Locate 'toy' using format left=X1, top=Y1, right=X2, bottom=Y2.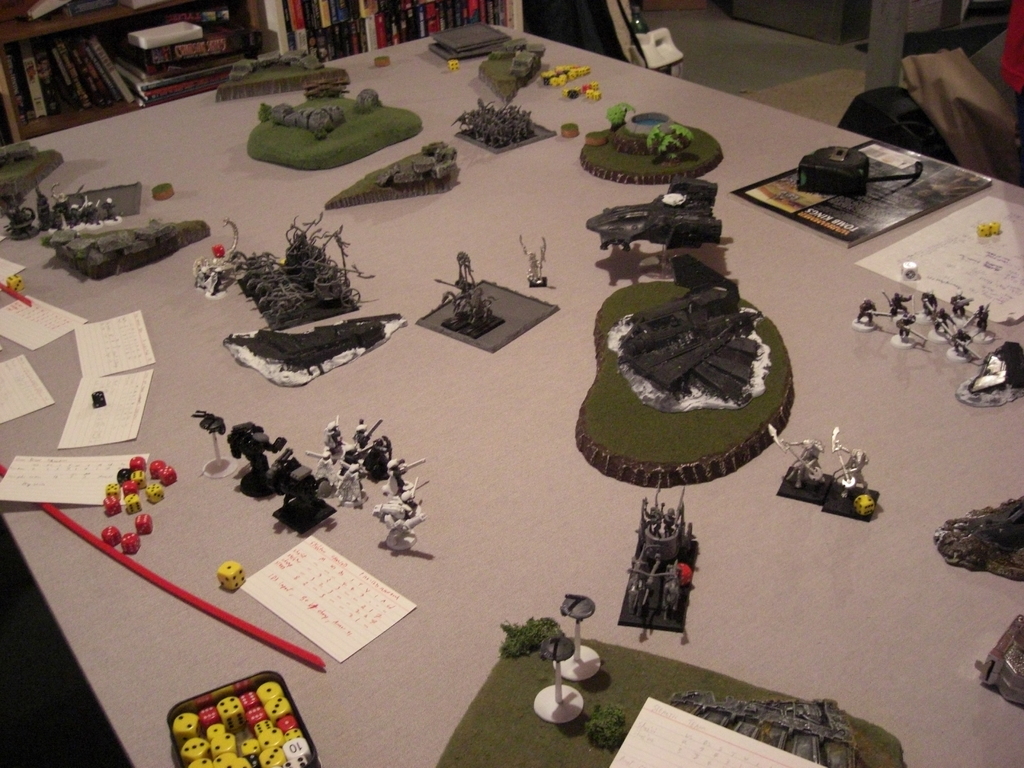
left=214, top=246, right=223, bottom=257.
